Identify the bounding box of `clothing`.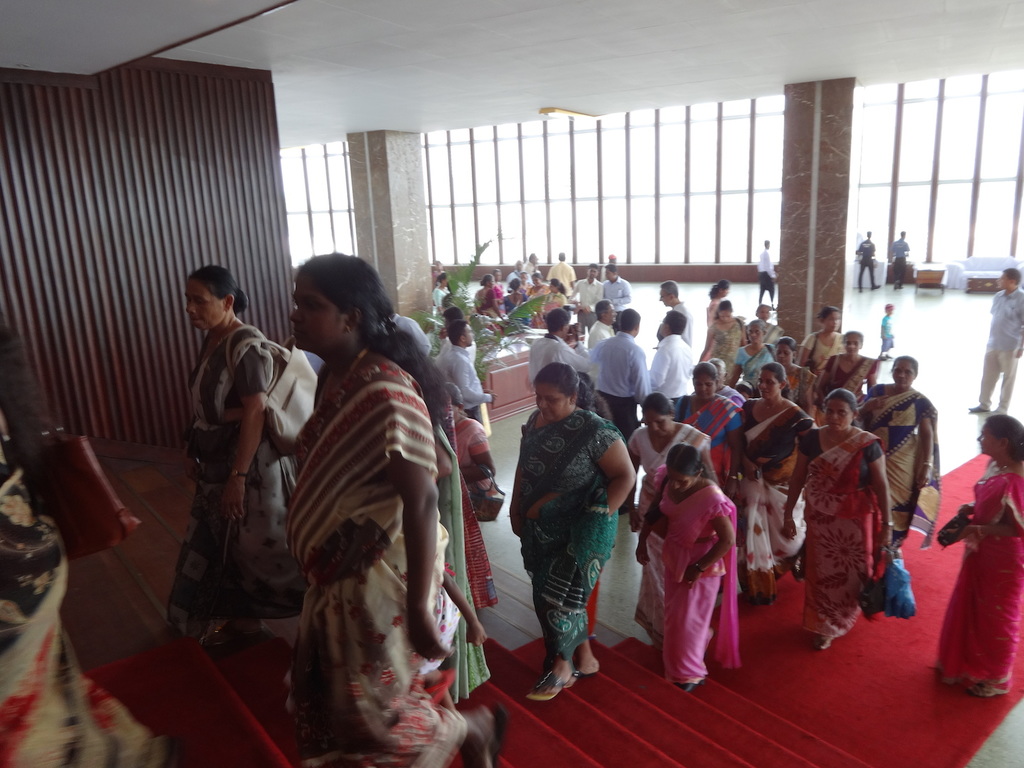
<region>0, 407, 171, 767</region>.
